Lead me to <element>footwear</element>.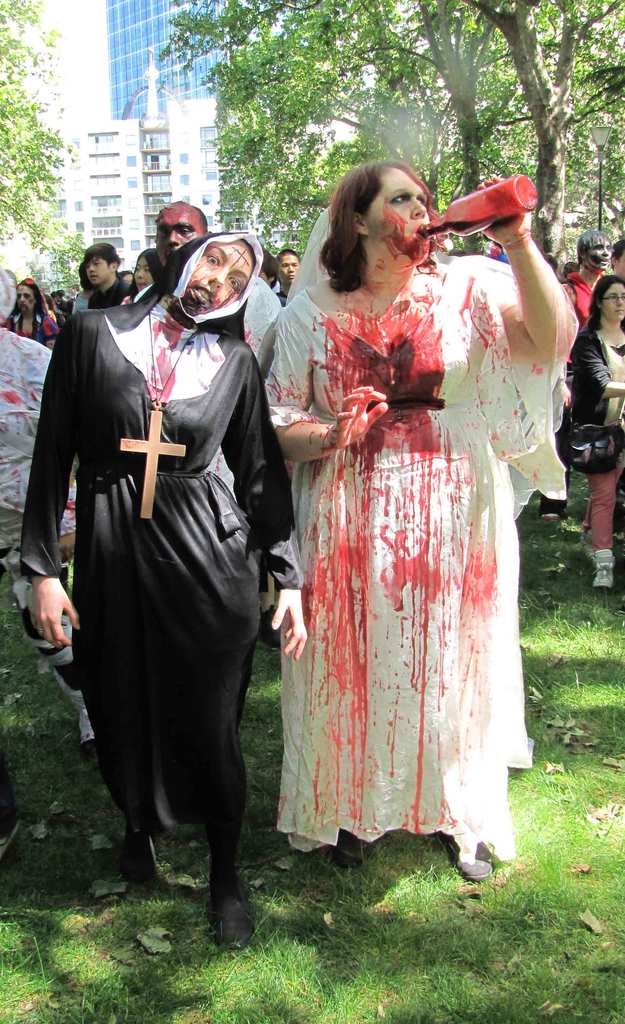
Lead to x1=83, y1=739, x2=100, y2=756.
